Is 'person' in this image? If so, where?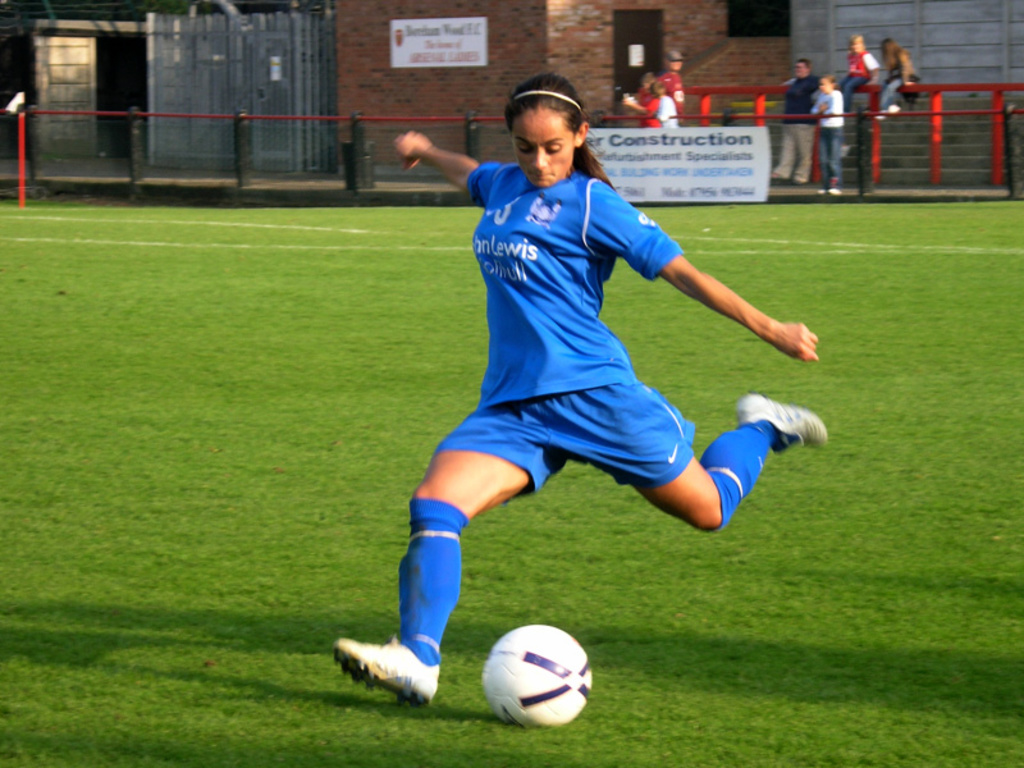
Yes, at l=625, t=77, r=653, b=125.
